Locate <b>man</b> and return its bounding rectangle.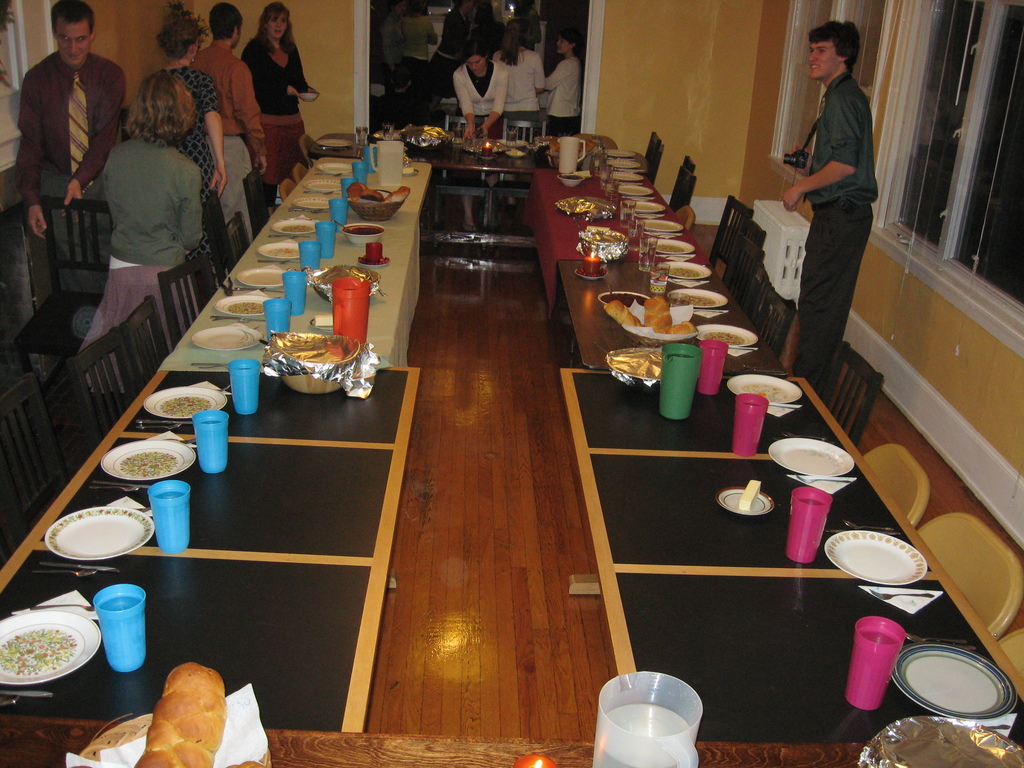
[789,6,877,404].
